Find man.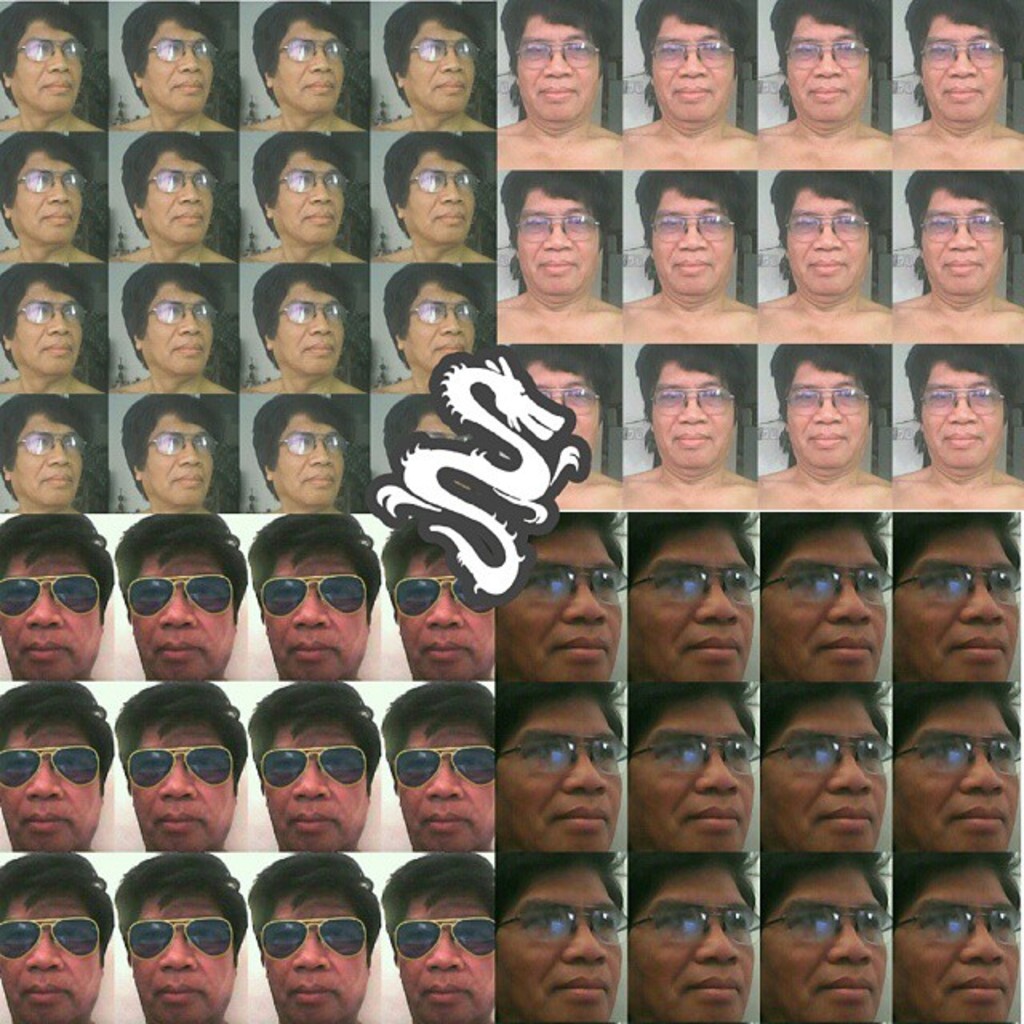
pyautogui.locateOnScreen(237, 262, 366, 398).
